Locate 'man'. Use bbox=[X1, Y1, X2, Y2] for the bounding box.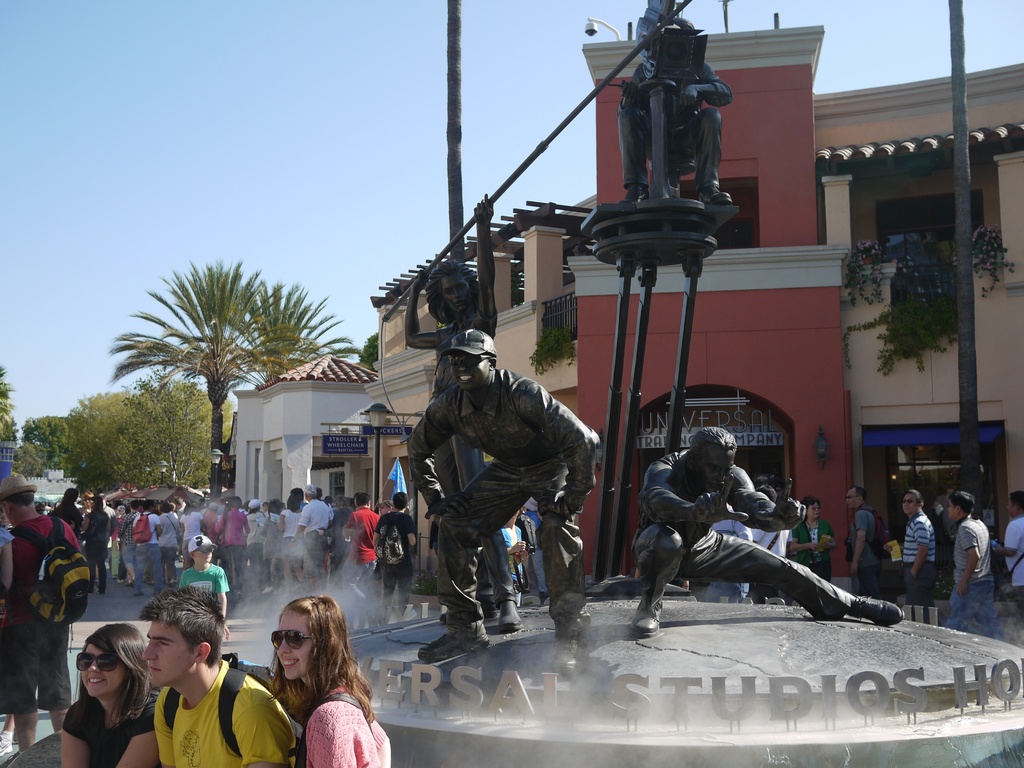
bbox=[415, 324, 602, 677].
